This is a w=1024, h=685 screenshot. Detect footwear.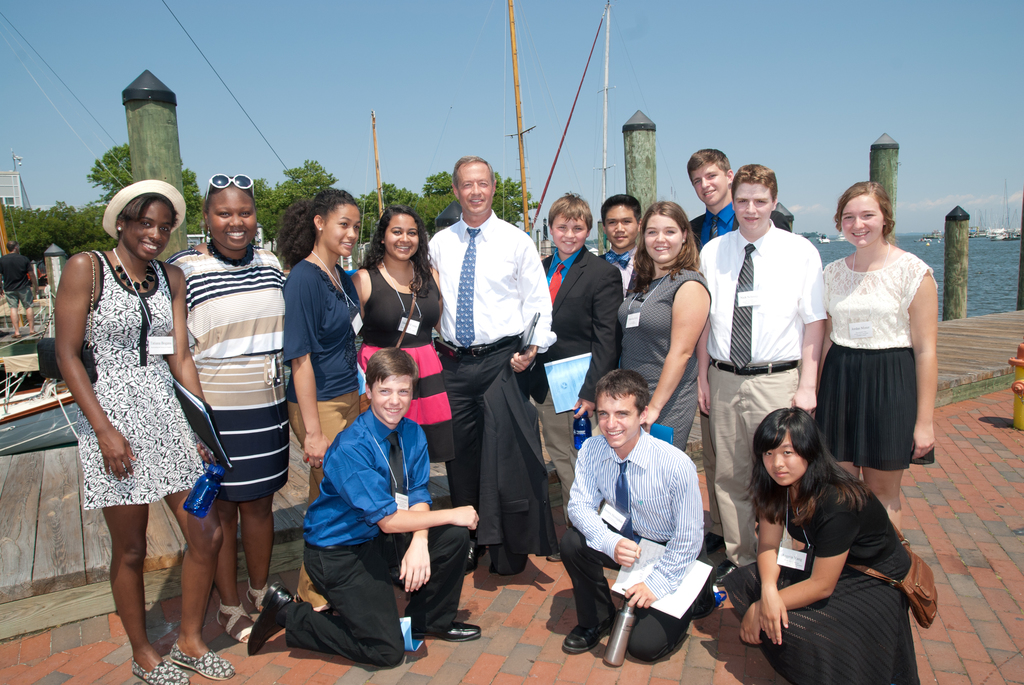
x1=168, y1=645, x2=235, y2=680.
